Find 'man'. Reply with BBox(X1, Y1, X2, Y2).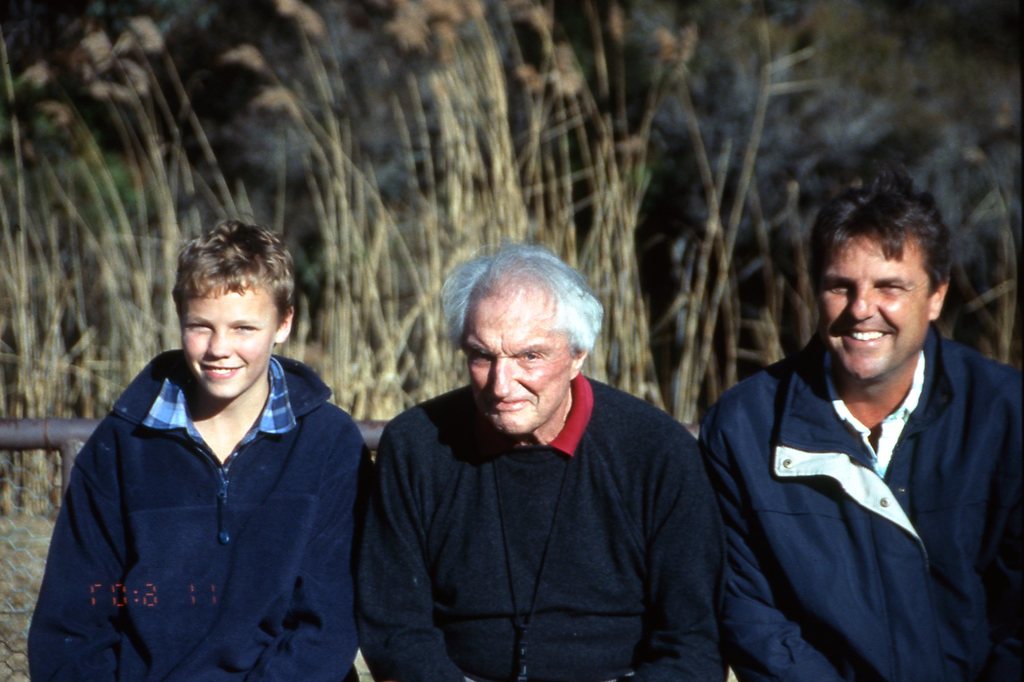
BBox(356, 243, 710, 681).
